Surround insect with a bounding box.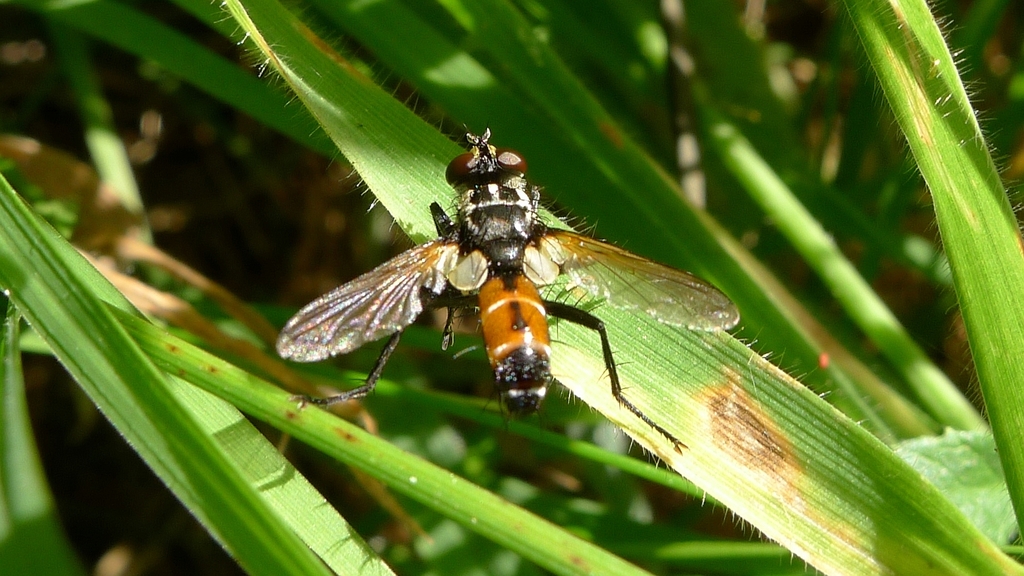
{"left": 274, "top": 127, "right": 735, "bottom": 451}.
